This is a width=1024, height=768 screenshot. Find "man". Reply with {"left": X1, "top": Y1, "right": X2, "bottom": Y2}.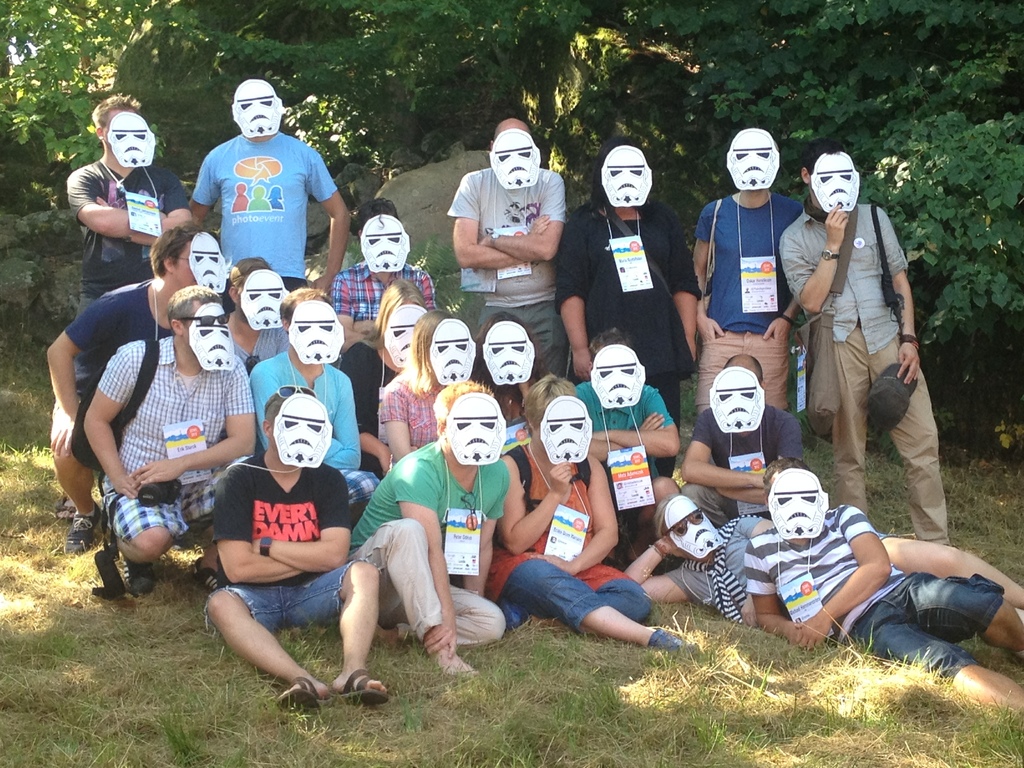
{"left": 62, "top": 93, "right": 207, "bottom": 294}.
